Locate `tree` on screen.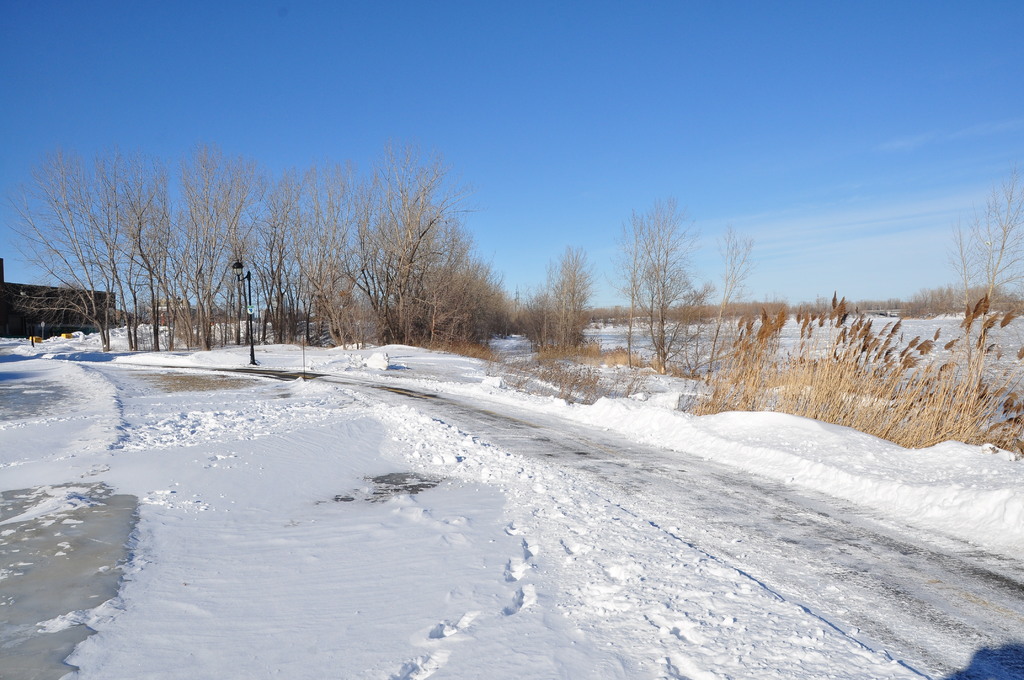
On screen at [left=504, top=239, right=593, bottom=366].
